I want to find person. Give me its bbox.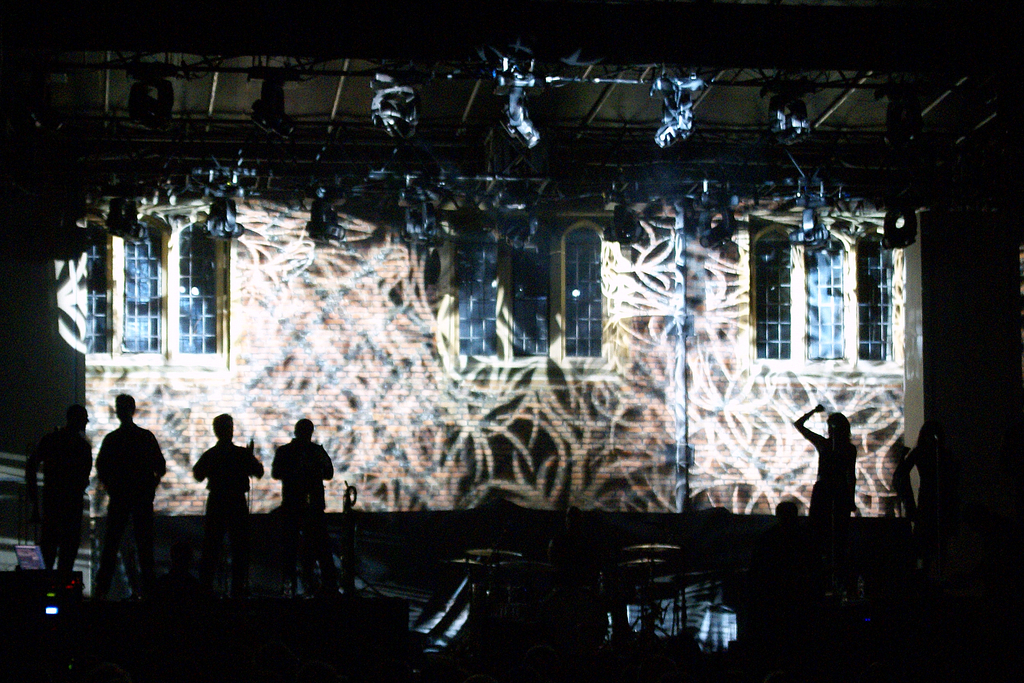
[left=94, top=390, right=161, bottom=606].
